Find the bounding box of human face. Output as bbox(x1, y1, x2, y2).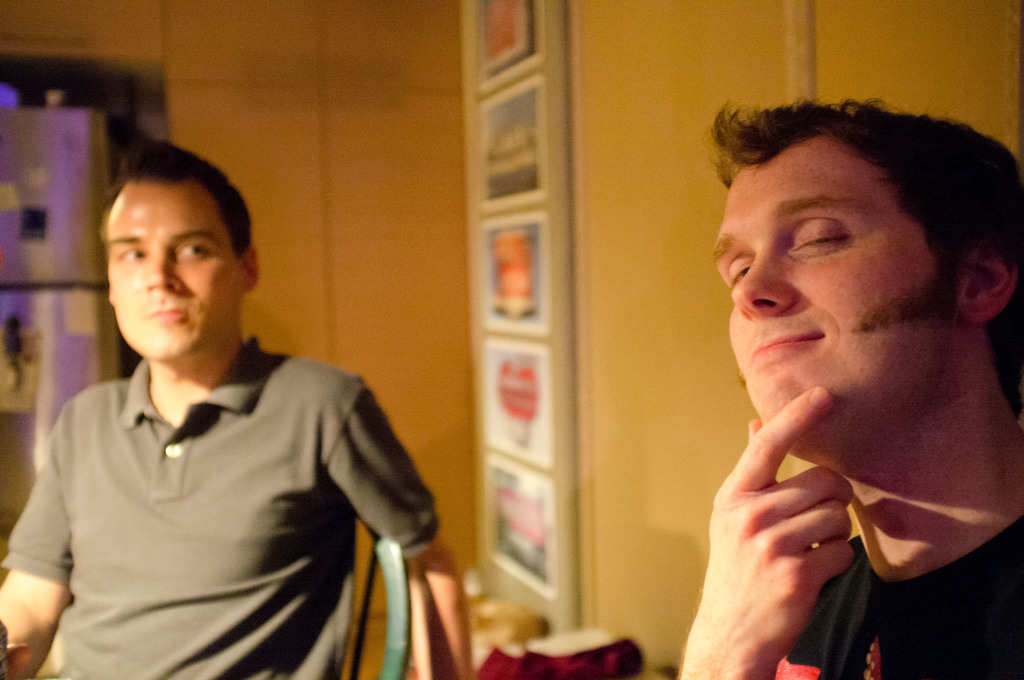
bbox(105, 181, 246, 359).
